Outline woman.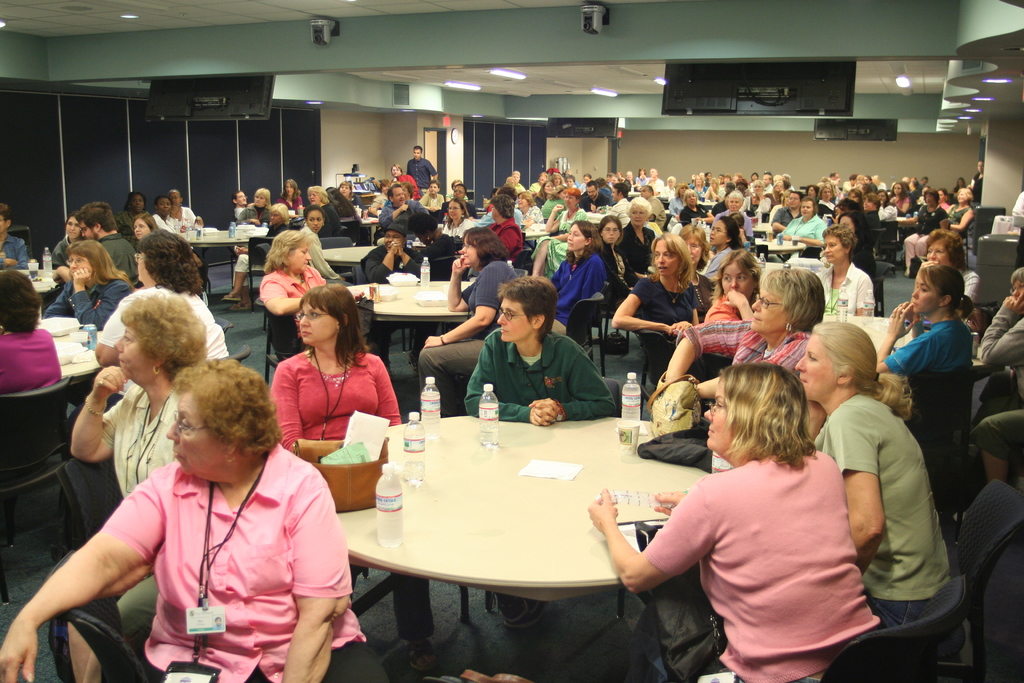
Outline: <box>648,167,664,197</box>.
